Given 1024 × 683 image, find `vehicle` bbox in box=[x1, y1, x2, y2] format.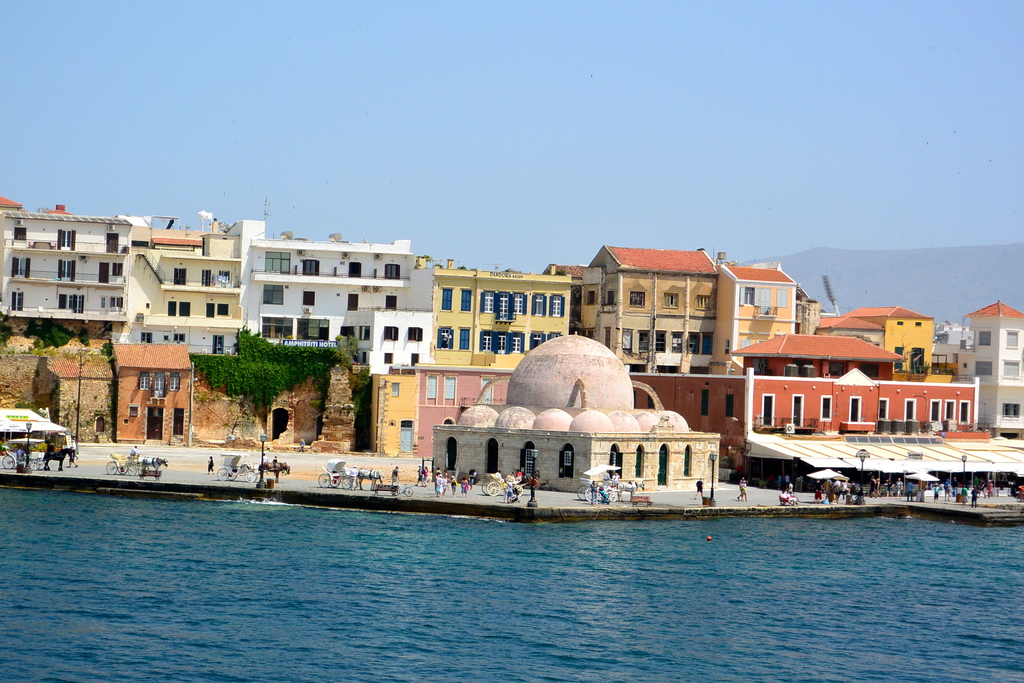
box=[211, 449, 256, 481].
